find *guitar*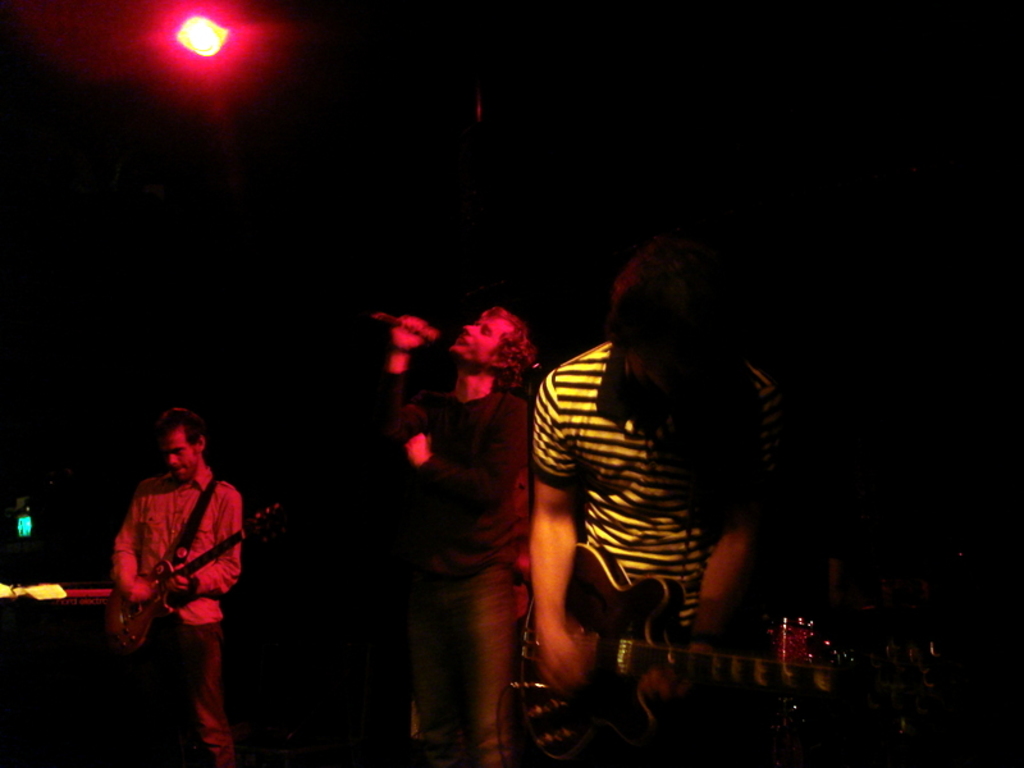
x1=105, y1=499, x2=285, y2=659
